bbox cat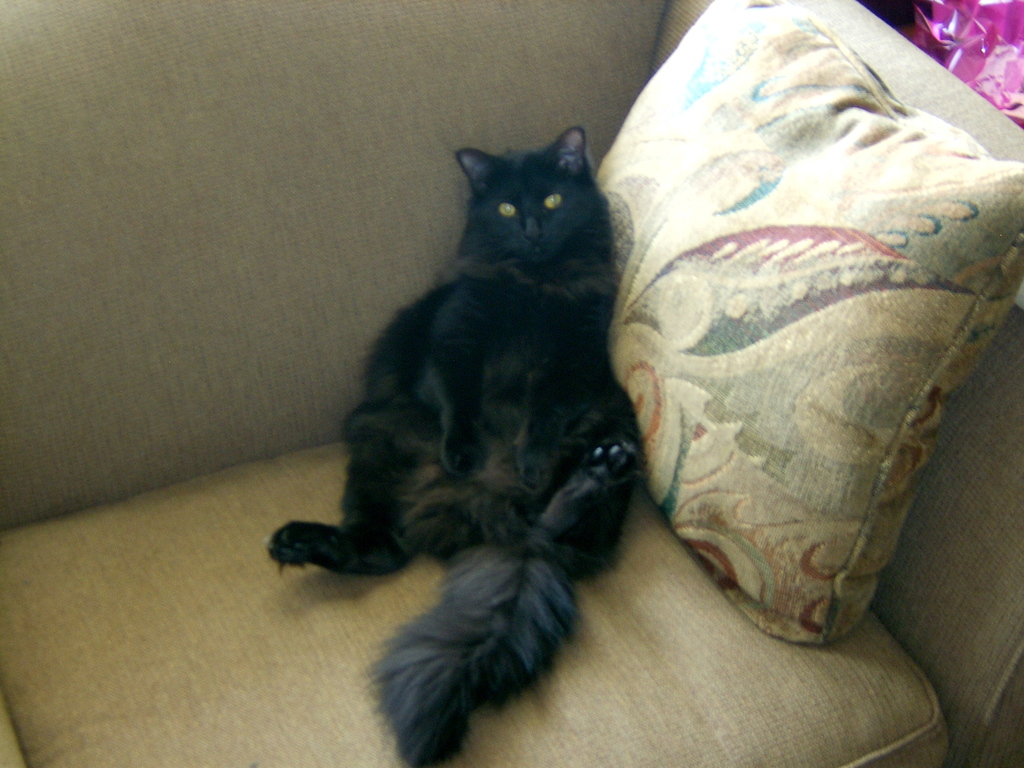
left=265, top=129, right=655, bottom=767
